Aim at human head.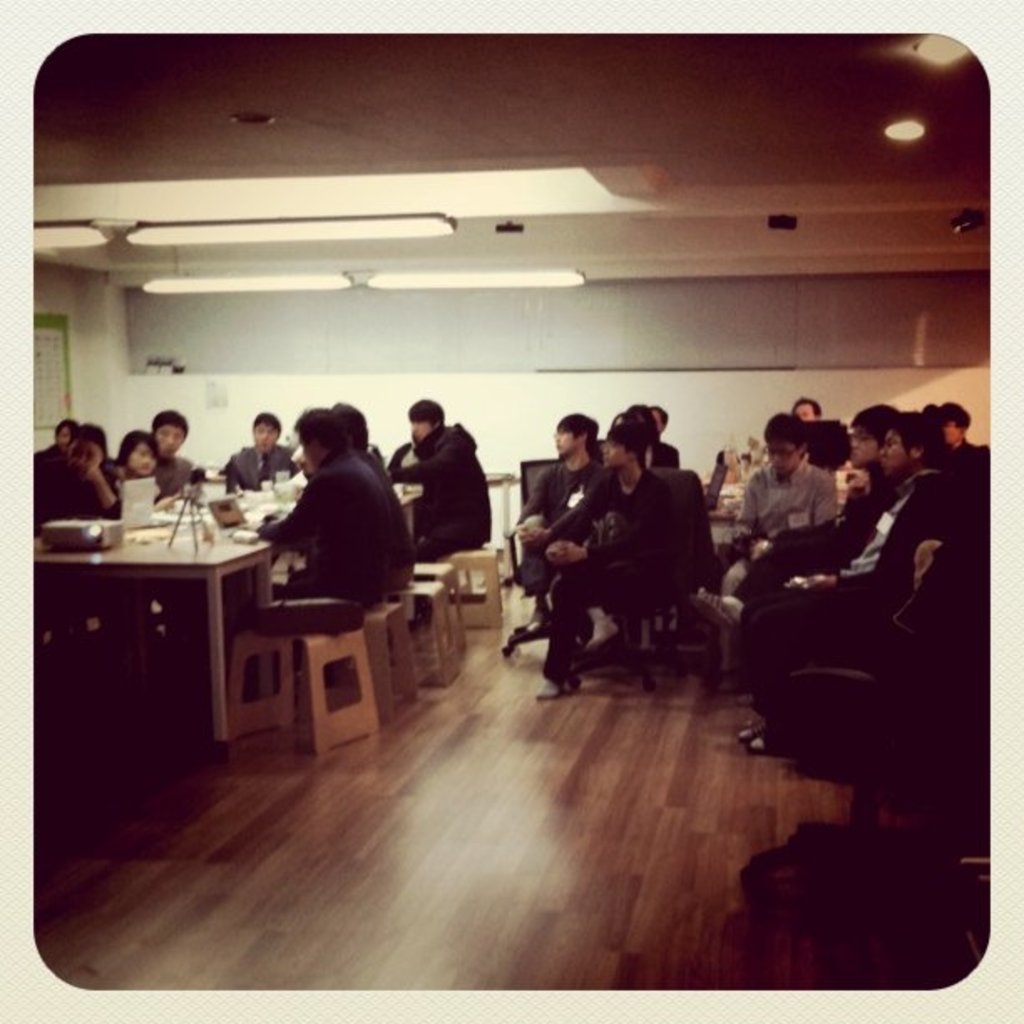
Aimed at Rect(146, 408, 186, 460).
